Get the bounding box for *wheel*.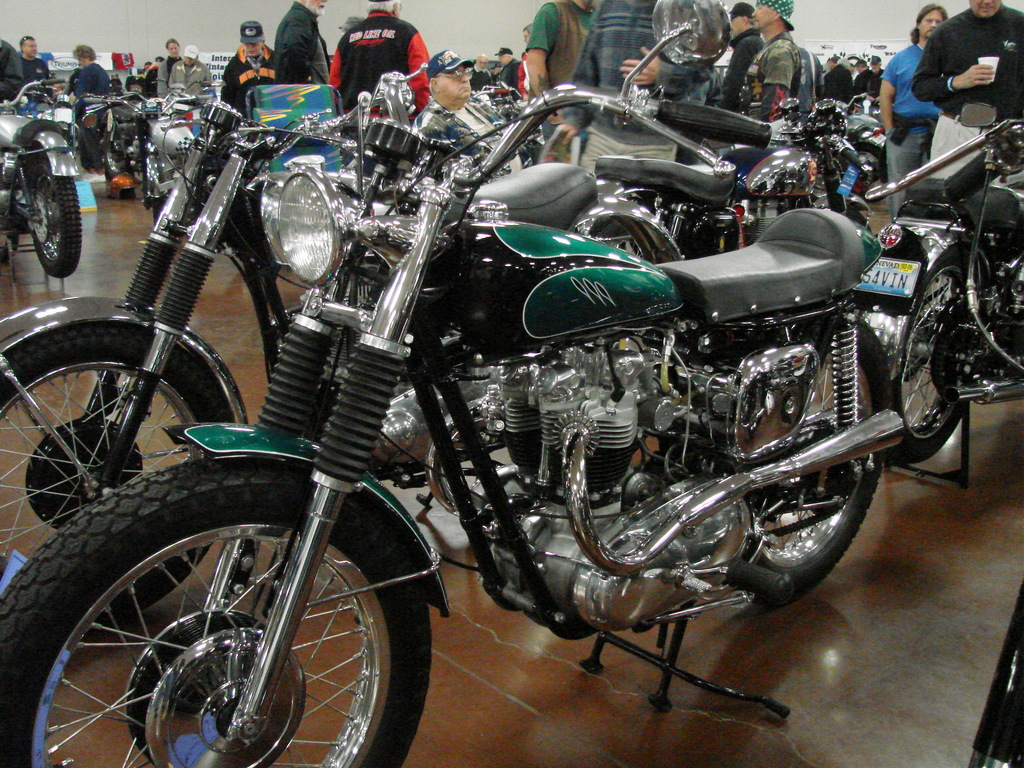
x1=0 y1=325 x2=231 y2=623.
